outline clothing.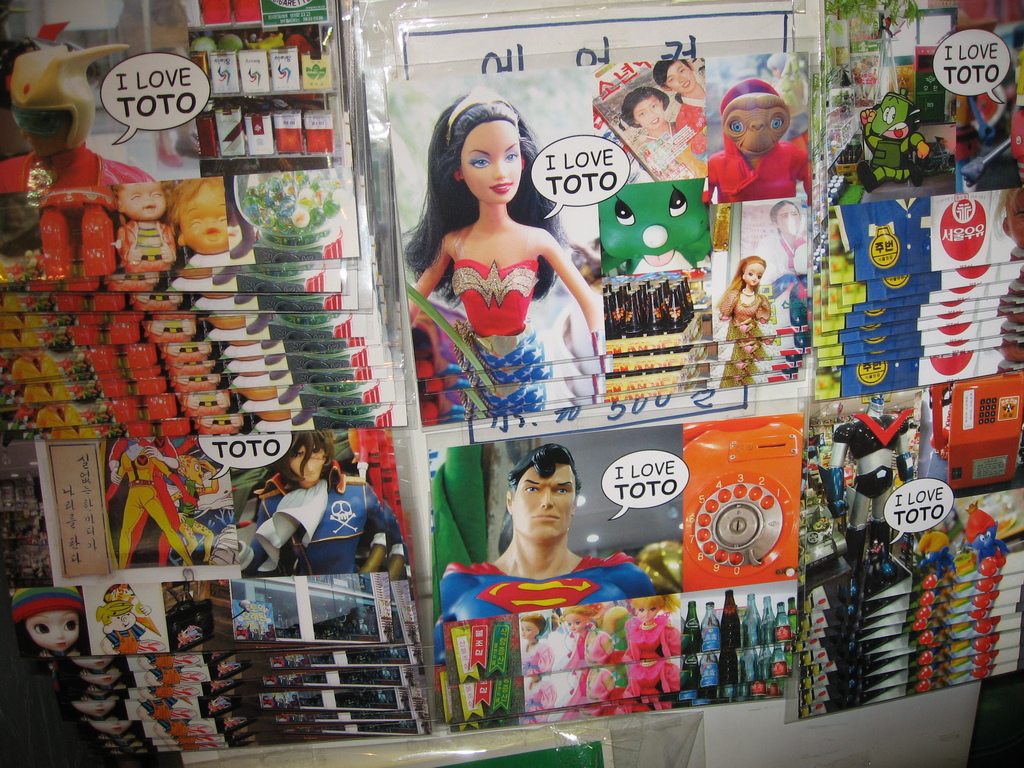
Outline: <bbox>546, 620, 604, 716</bbox>.
